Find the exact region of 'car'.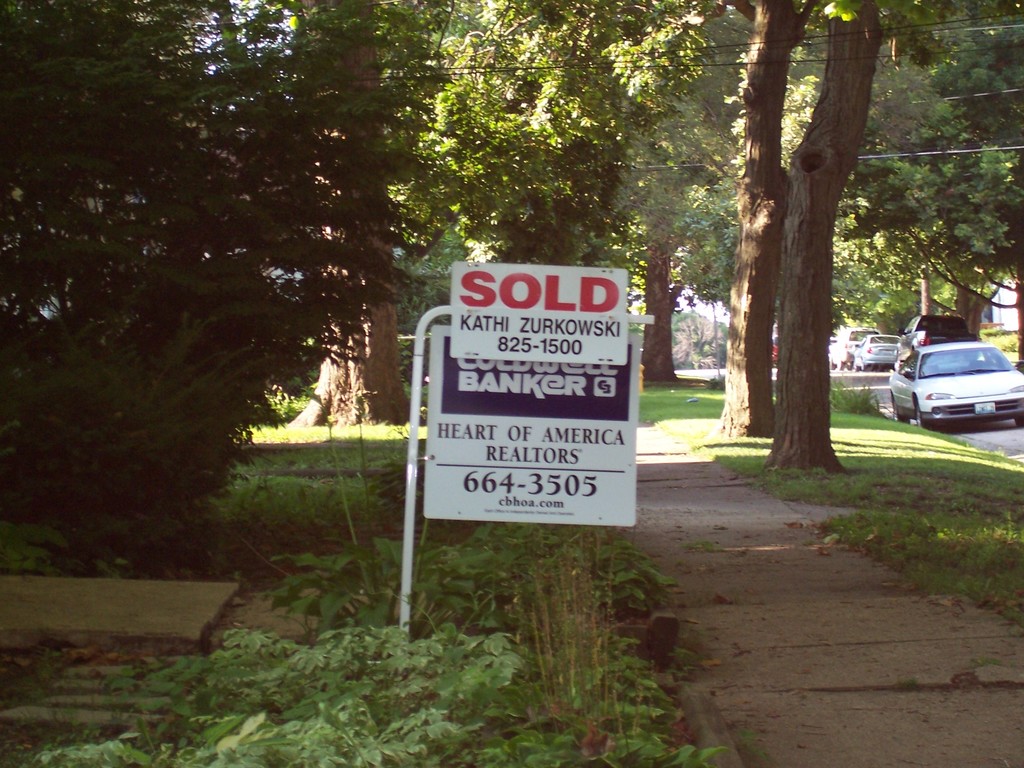
Exact region: region(883, 341, 1023, 428).
